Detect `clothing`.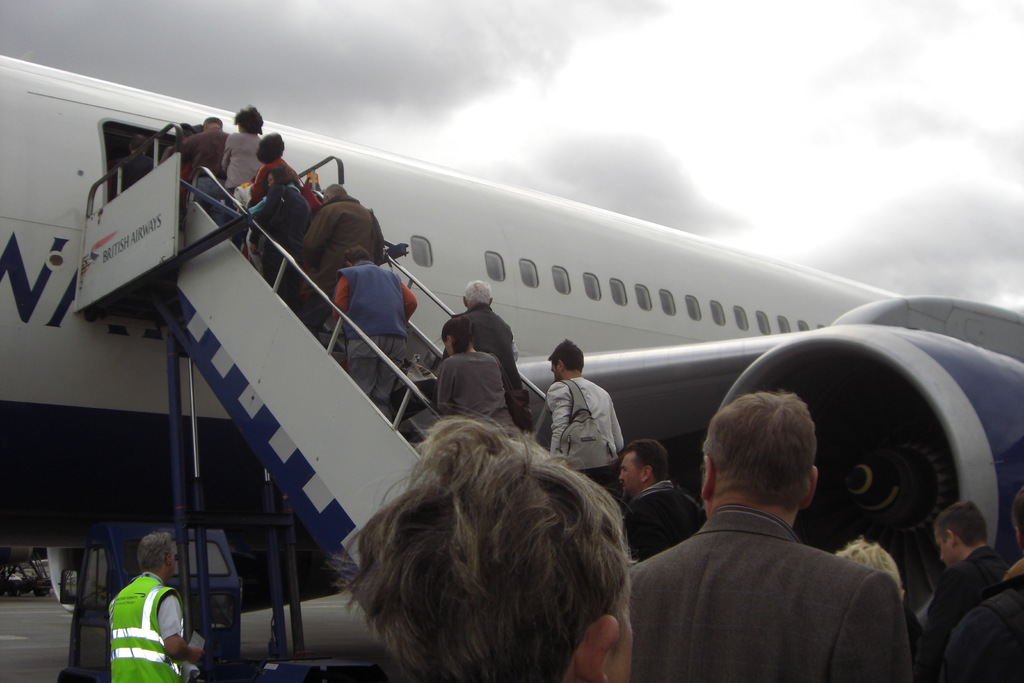
Detected at (left=648, top=466, right=915, bottom=675).
